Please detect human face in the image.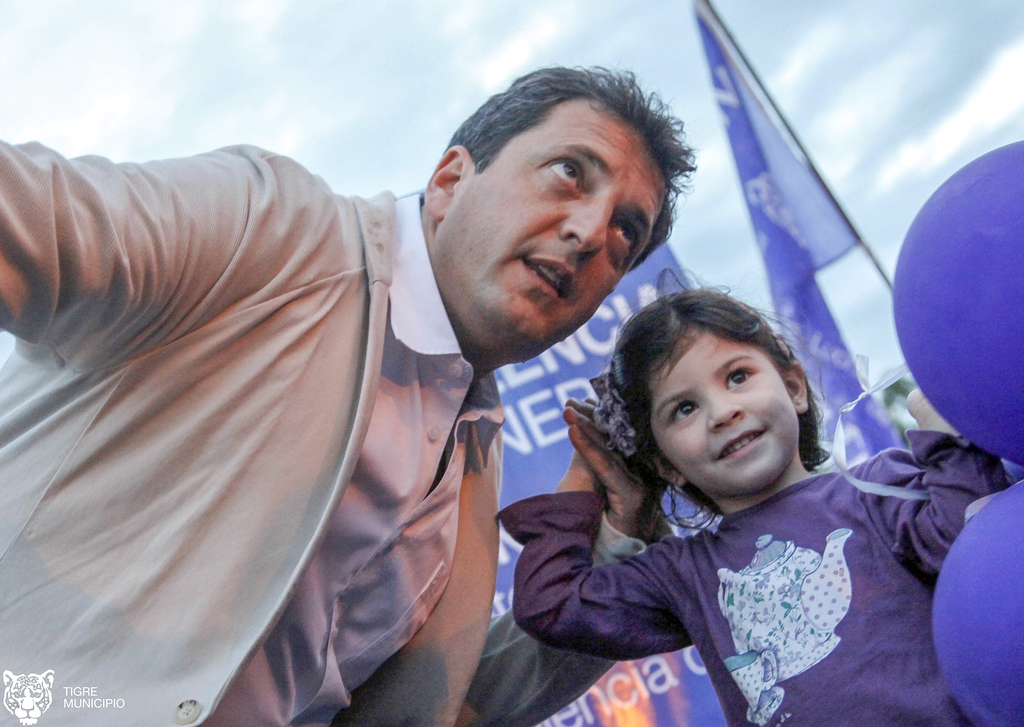
bbox=[431, 86, 665, 359].
